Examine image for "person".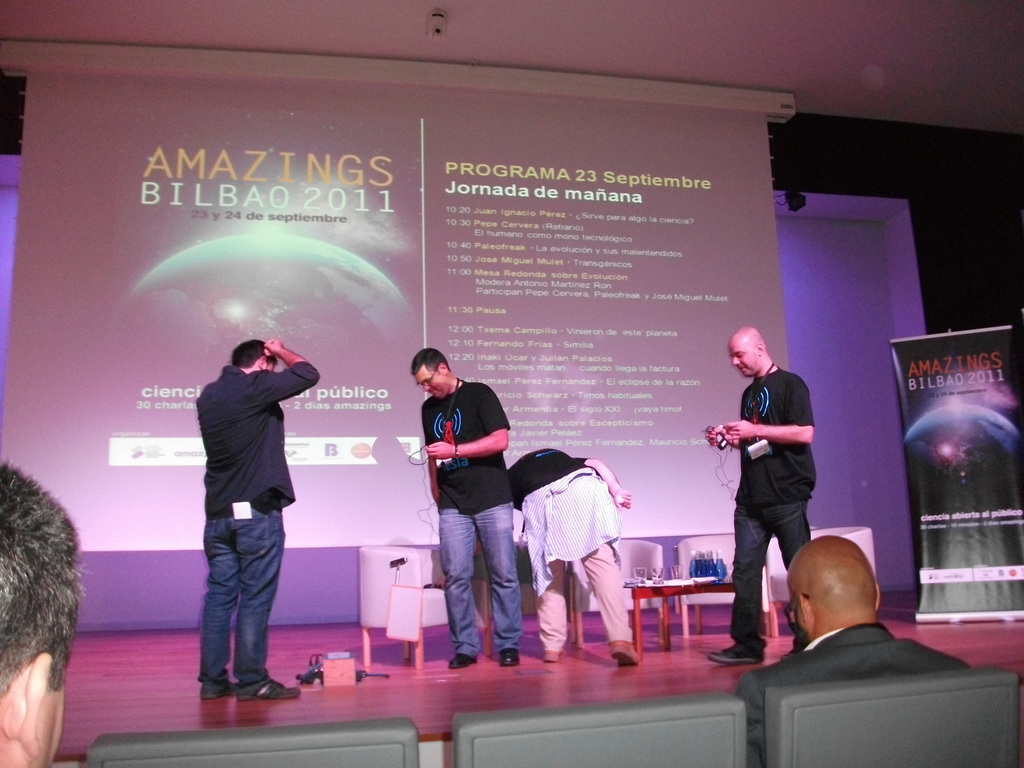
Examination result: l=0, t=472, r=77, b=767.
